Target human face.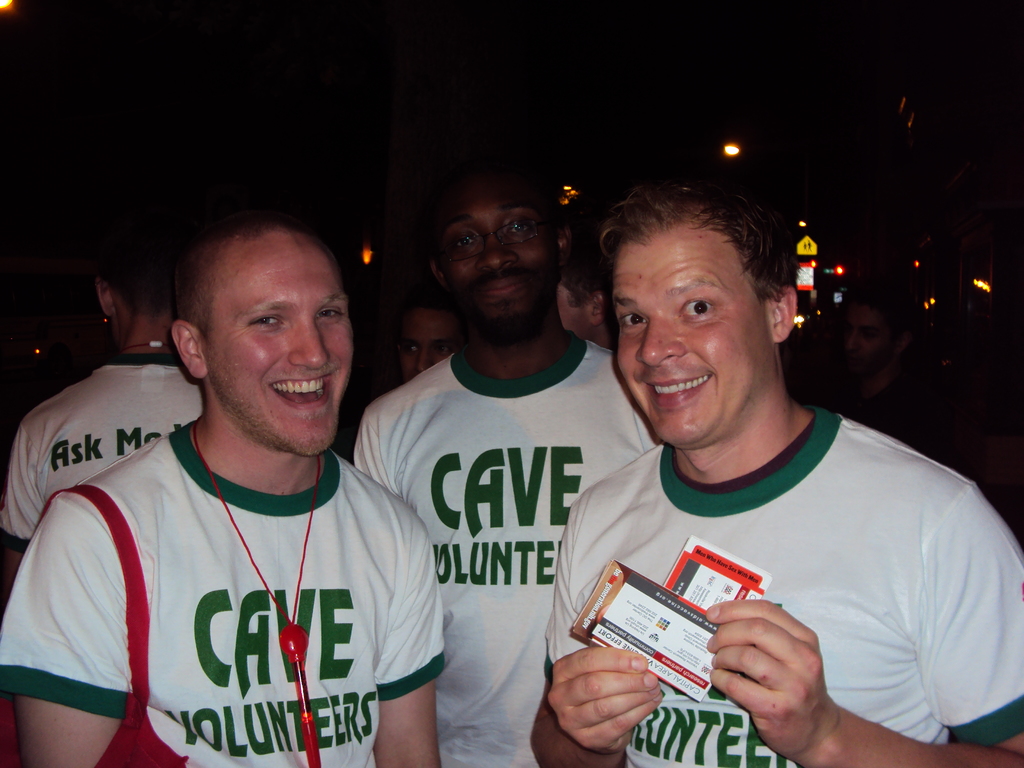
Target region: x1=445, y1=180, x2=556, y2=338.
